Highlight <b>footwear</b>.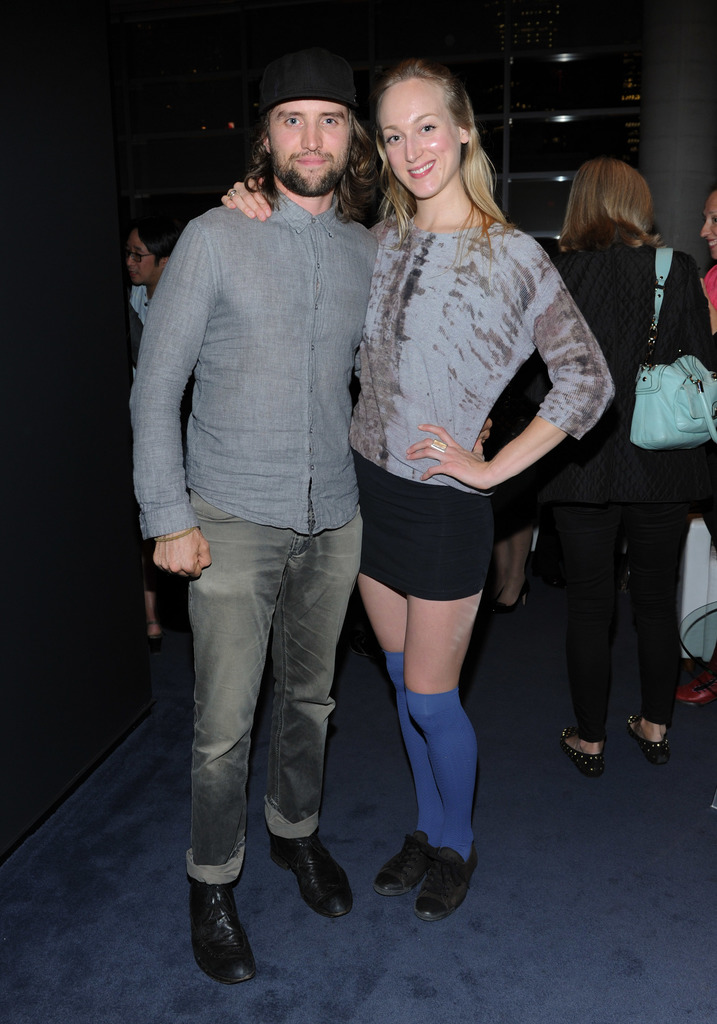
Highlighted region: [414,847,478,921].
